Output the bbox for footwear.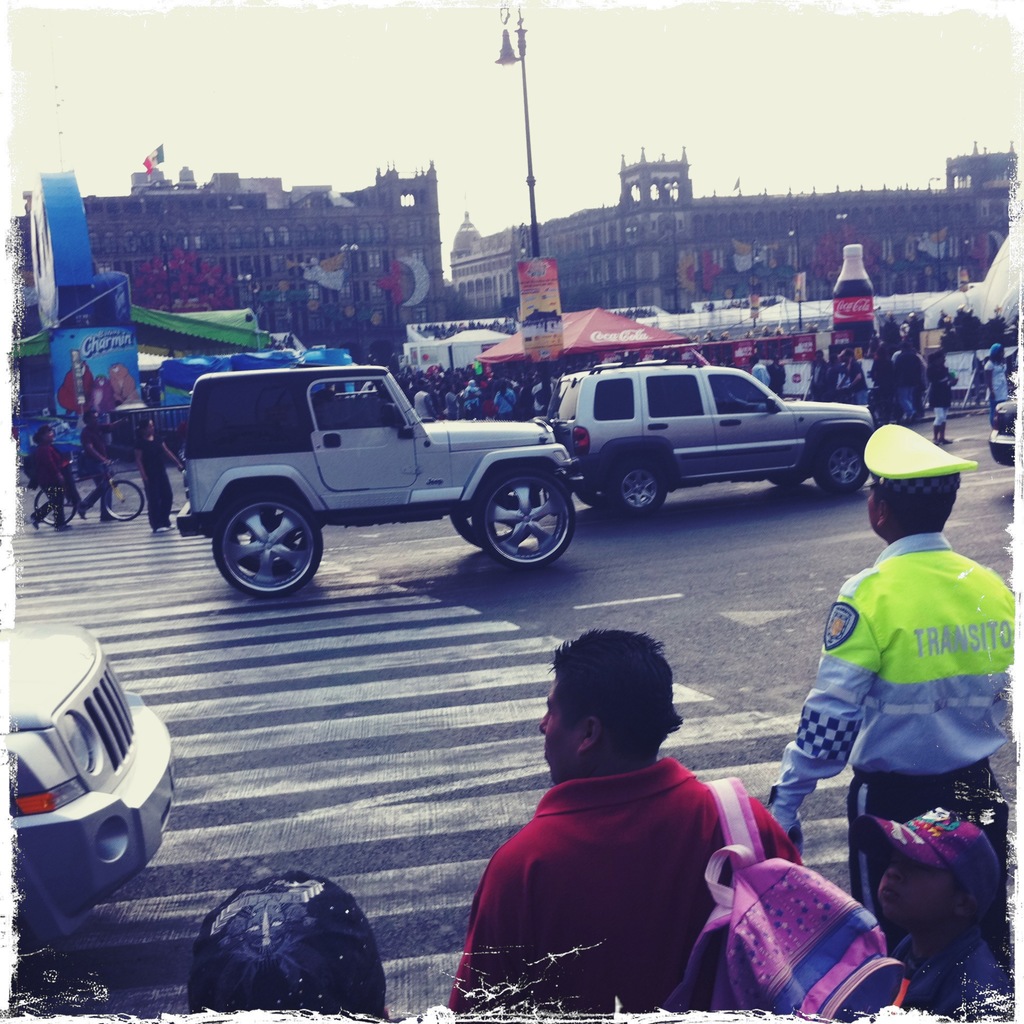
l=147, t=522, r=178, b=540.
